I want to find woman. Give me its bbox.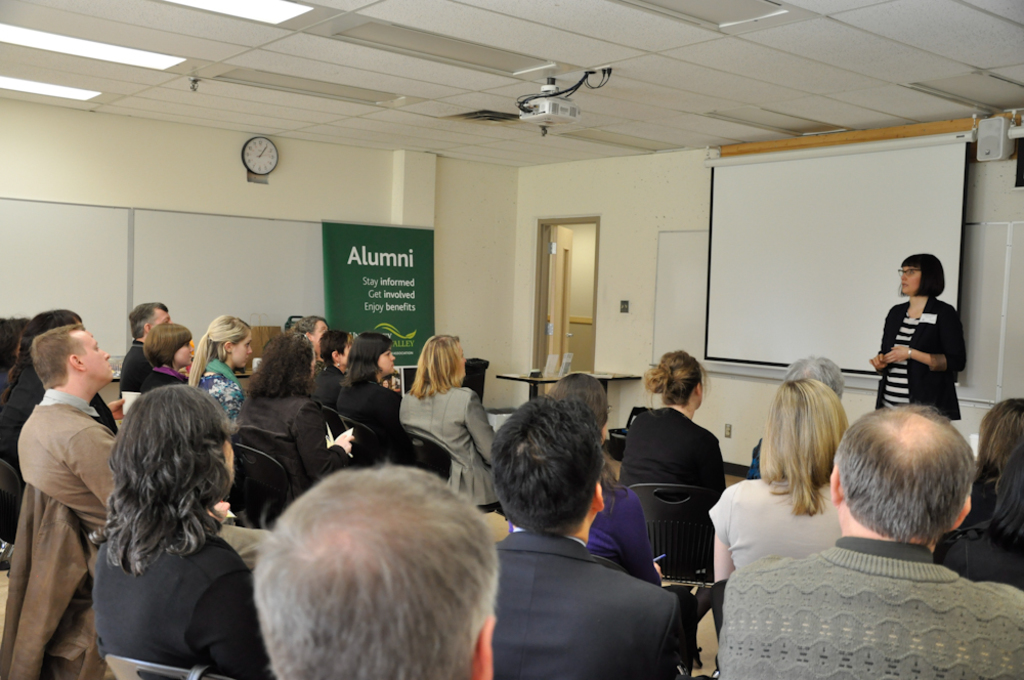
70 370 279 678.
